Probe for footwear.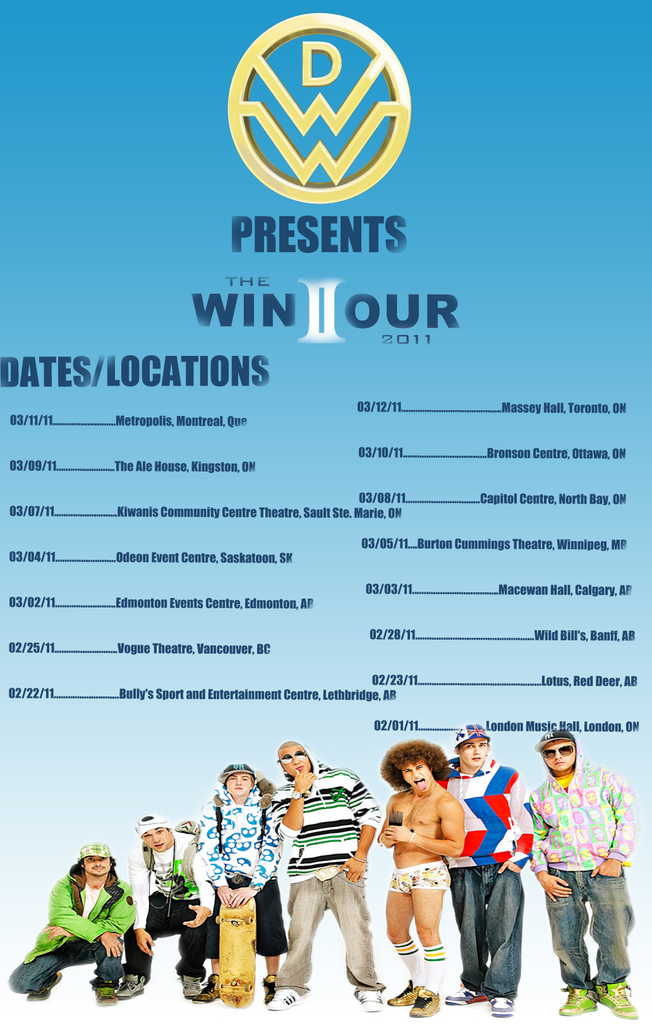
Probe result: Rect(267, 988, 301, 1014).
